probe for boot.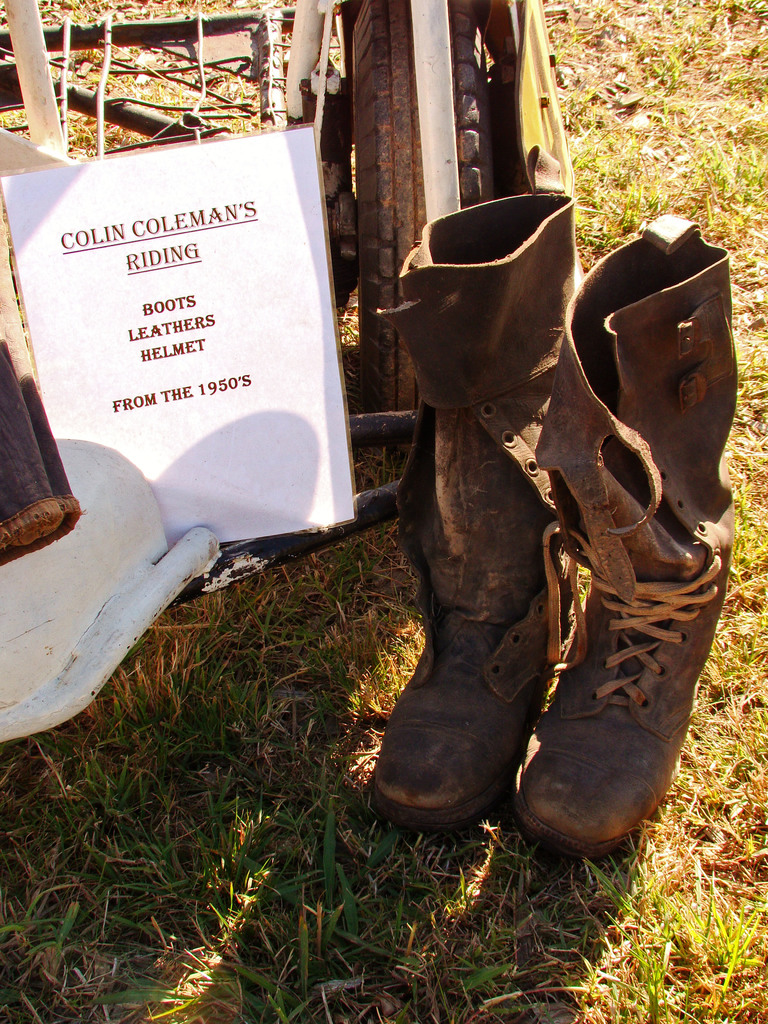
Probe result: pyautogui.locateOnScreen(512, 211, 740, 859).
